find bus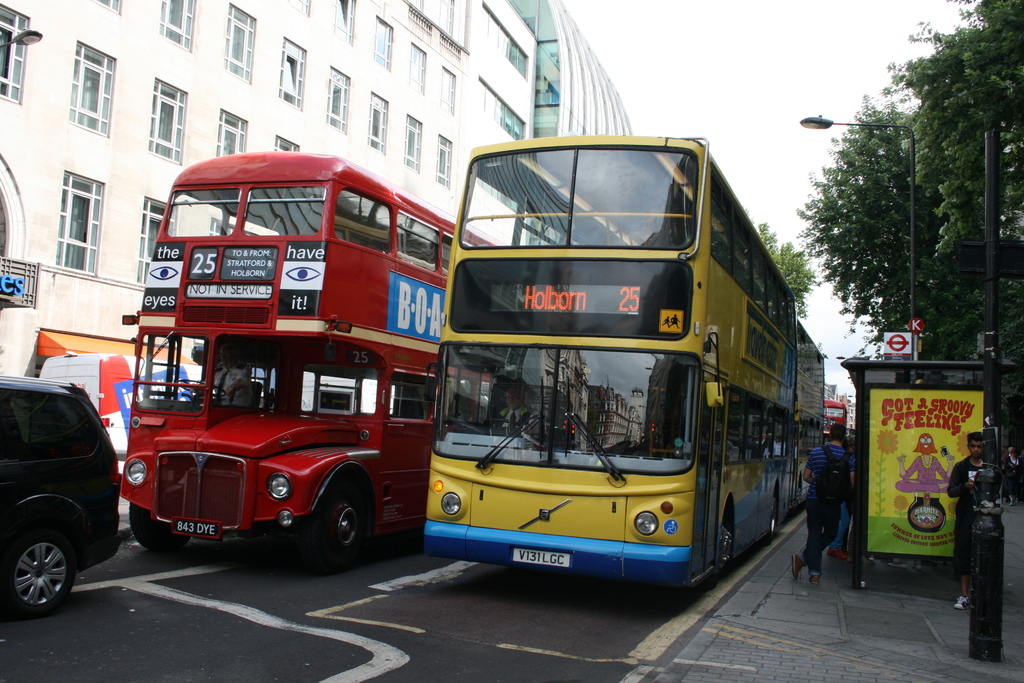
x1=791, y1=334, x2=826, y2=518
